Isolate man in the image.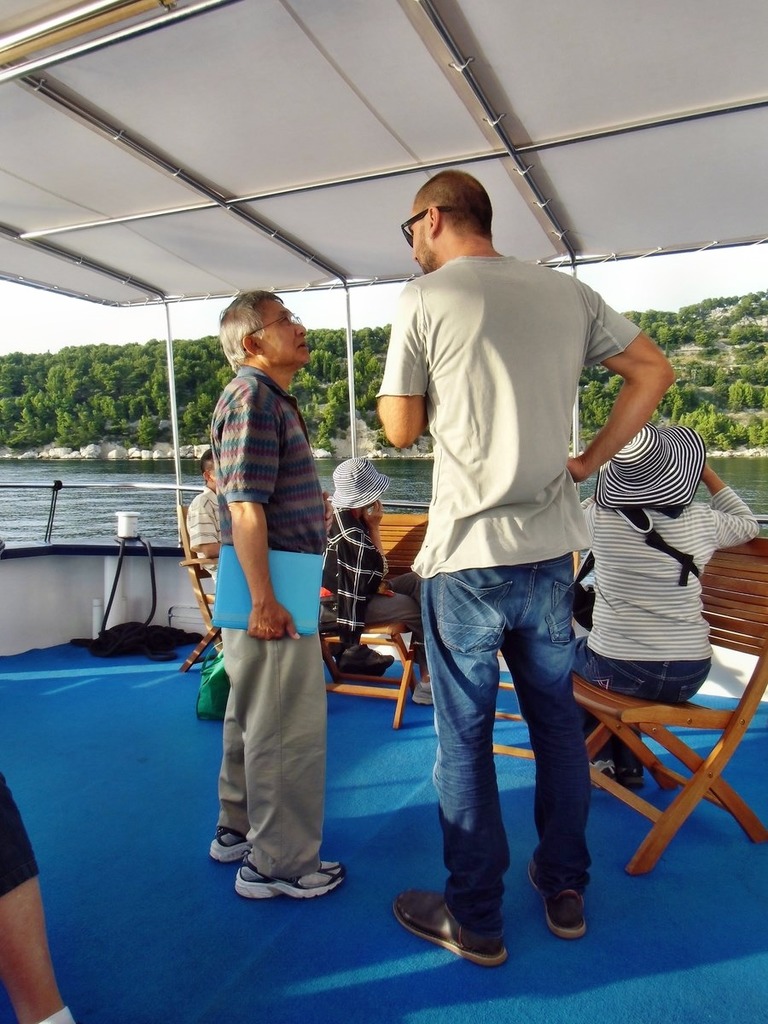
Isolated region: 209, 288, 347, 901.
